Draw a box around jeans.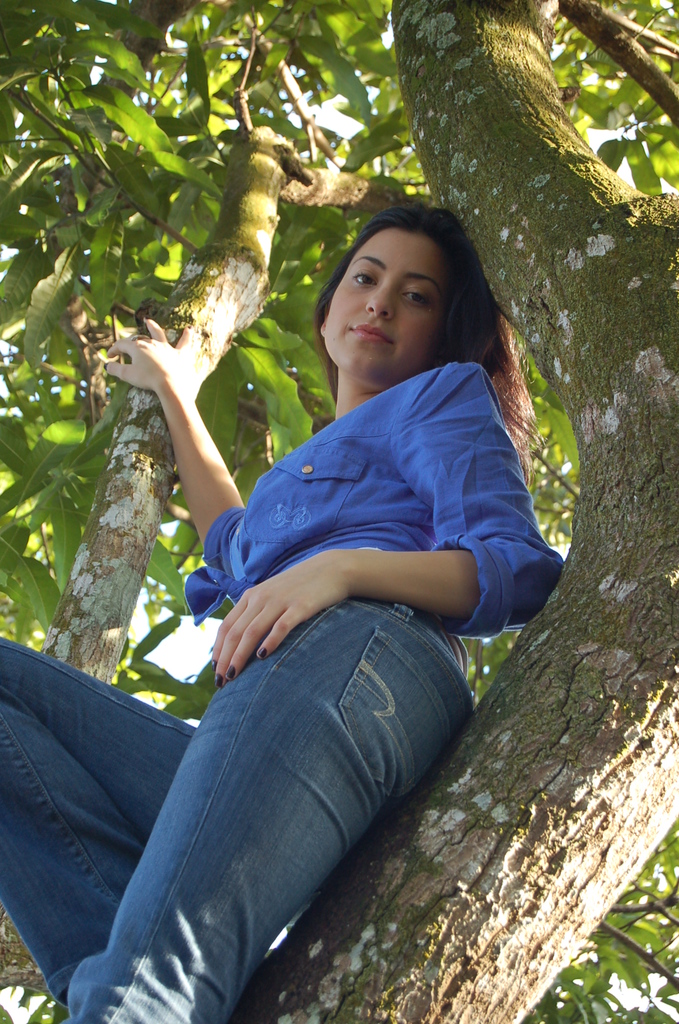
region(64, 614, 478, 1016).
